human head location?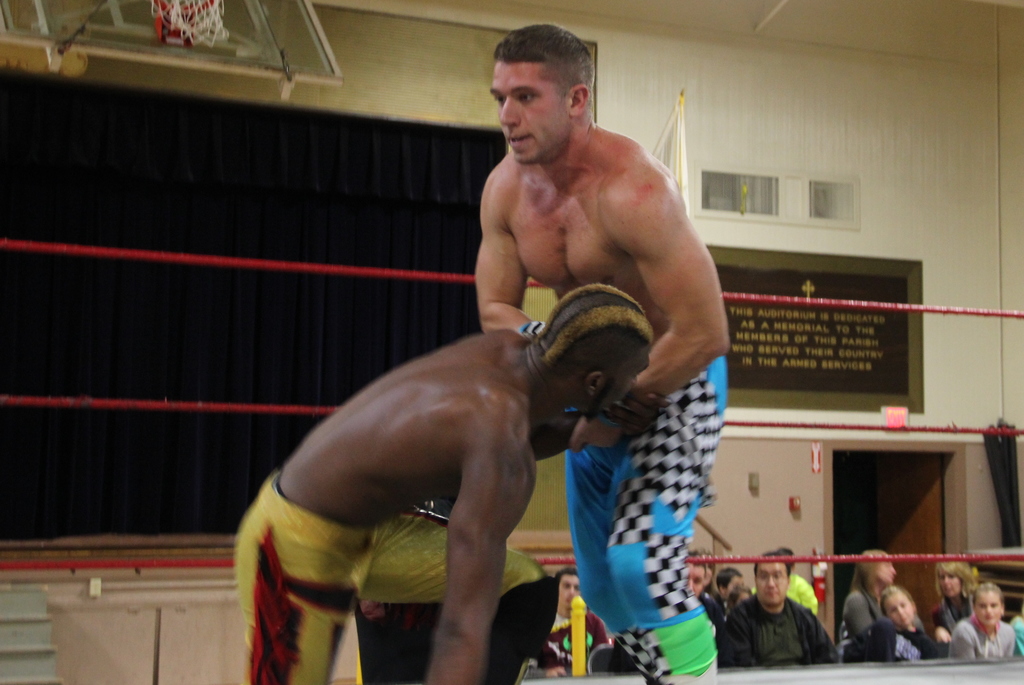
536 282 657 415
